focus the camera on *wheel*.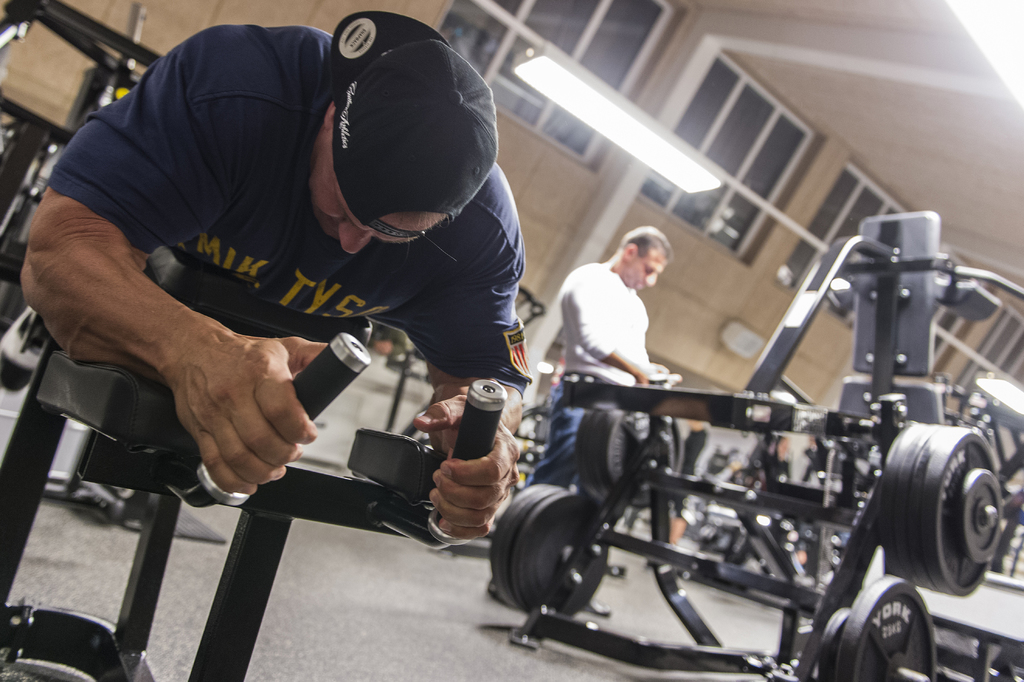
Focus region: (x1=955, y1=465, x2=1011, y2=558).
